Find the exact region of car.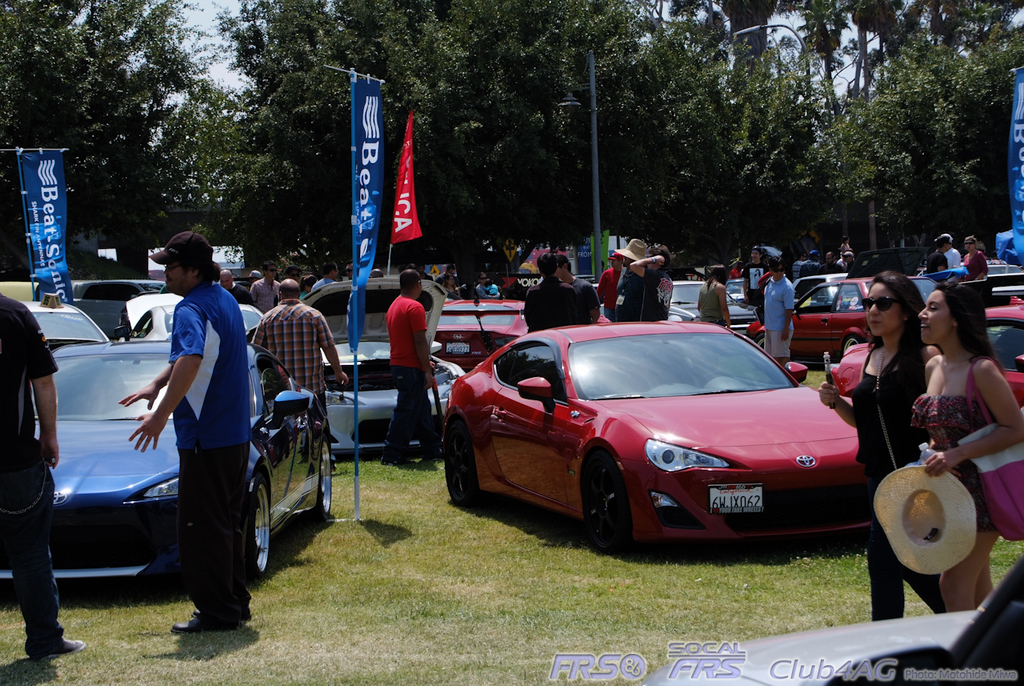
Exact region: [x1=249, y1=269, x2=466, y2=466].
